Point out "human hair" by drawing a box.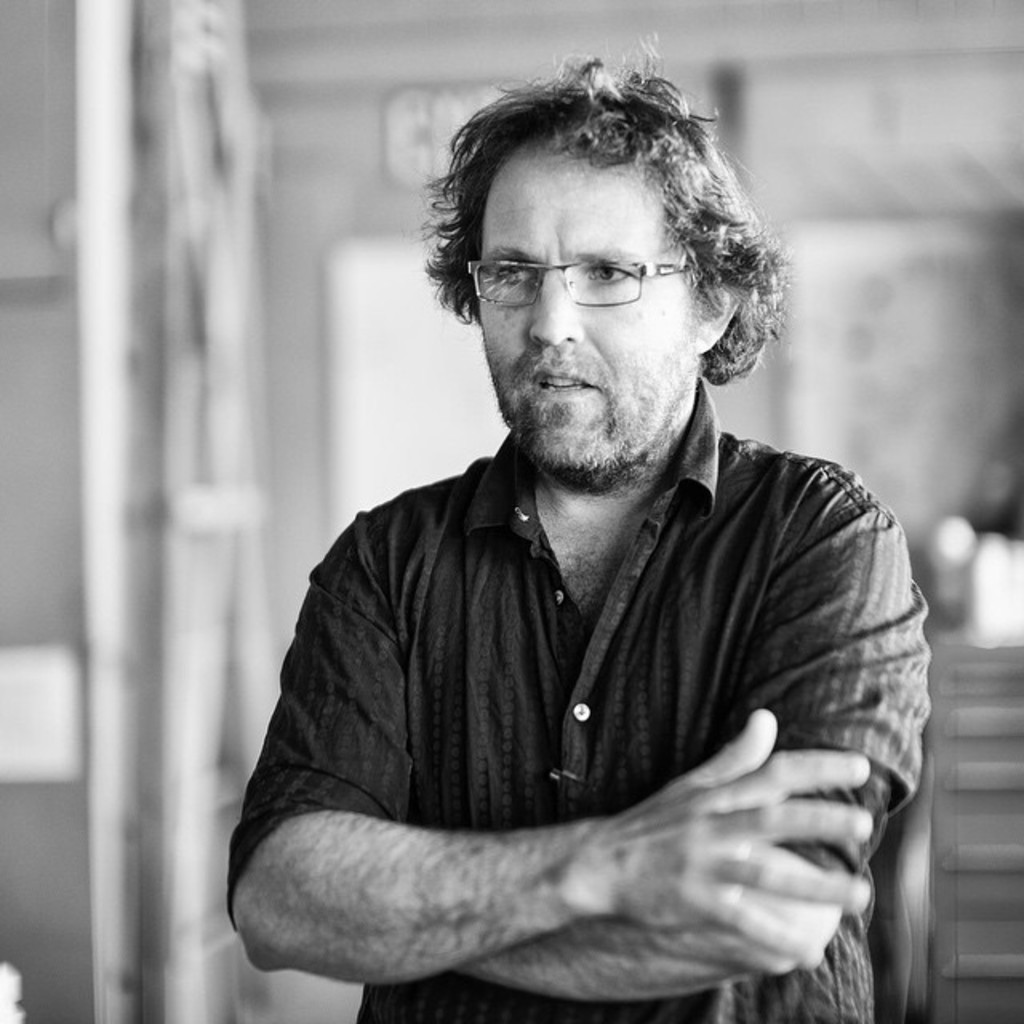
x1=432 y1=70 x2=733 y2=346.
